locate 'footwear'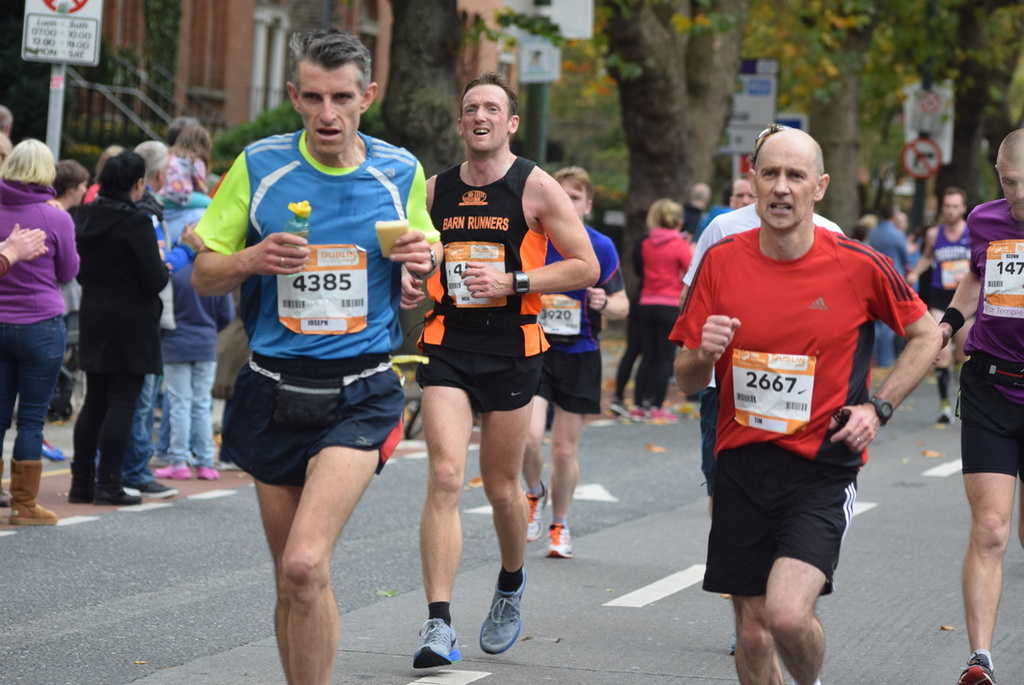
crop(934, 410, 955, 427)
